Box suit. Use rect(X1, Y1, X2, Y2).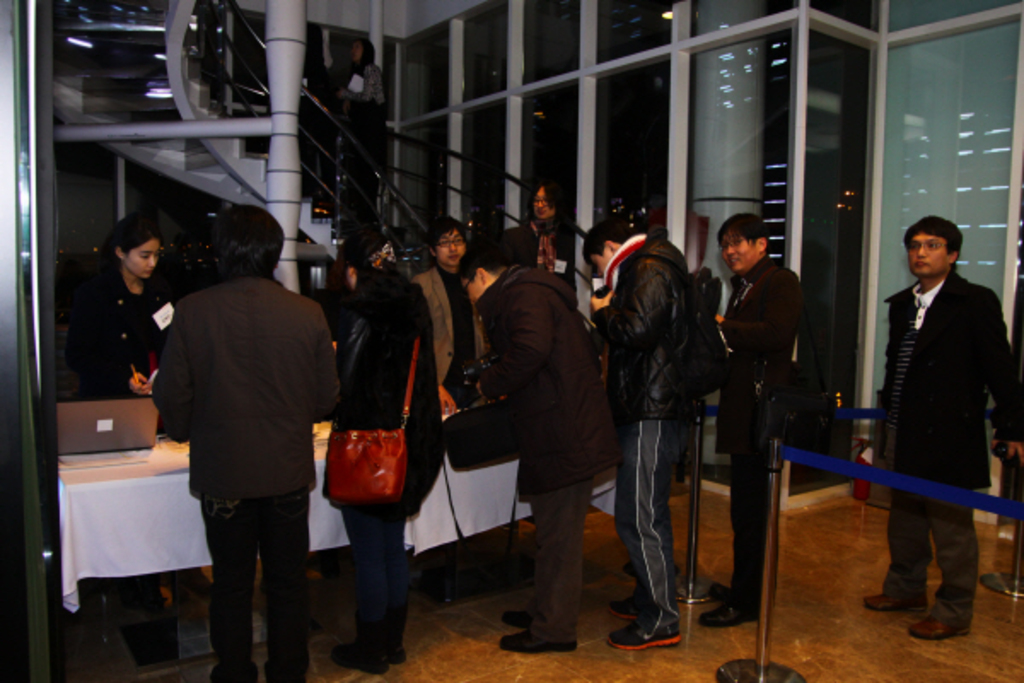
rect(155, 237, 323, 661).
